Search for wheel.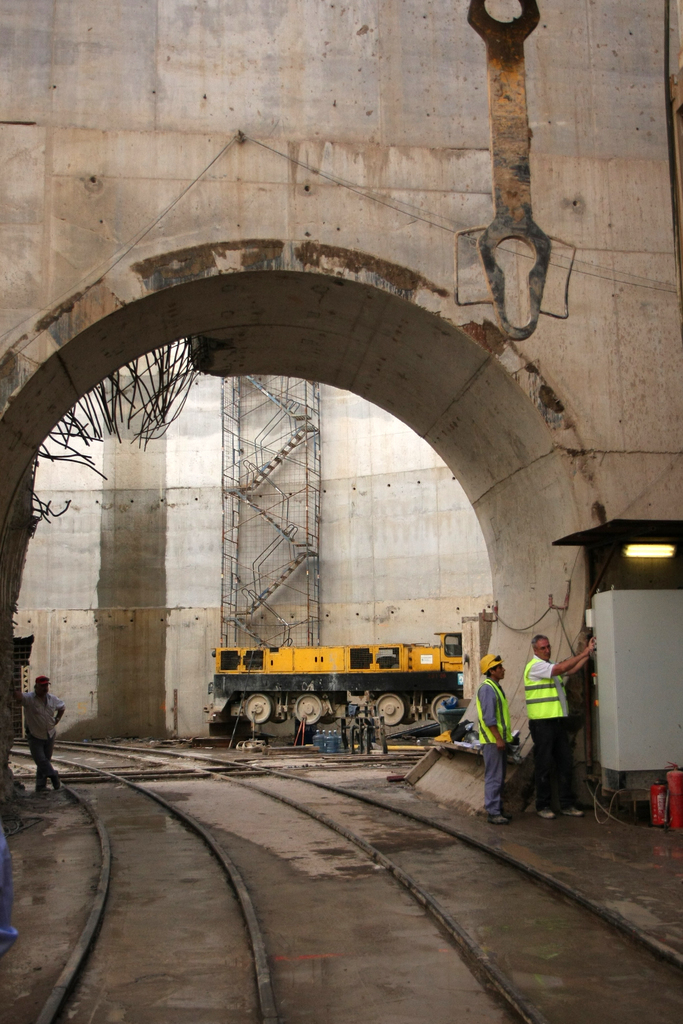
Found at crop(246, 691, 269, 721).
